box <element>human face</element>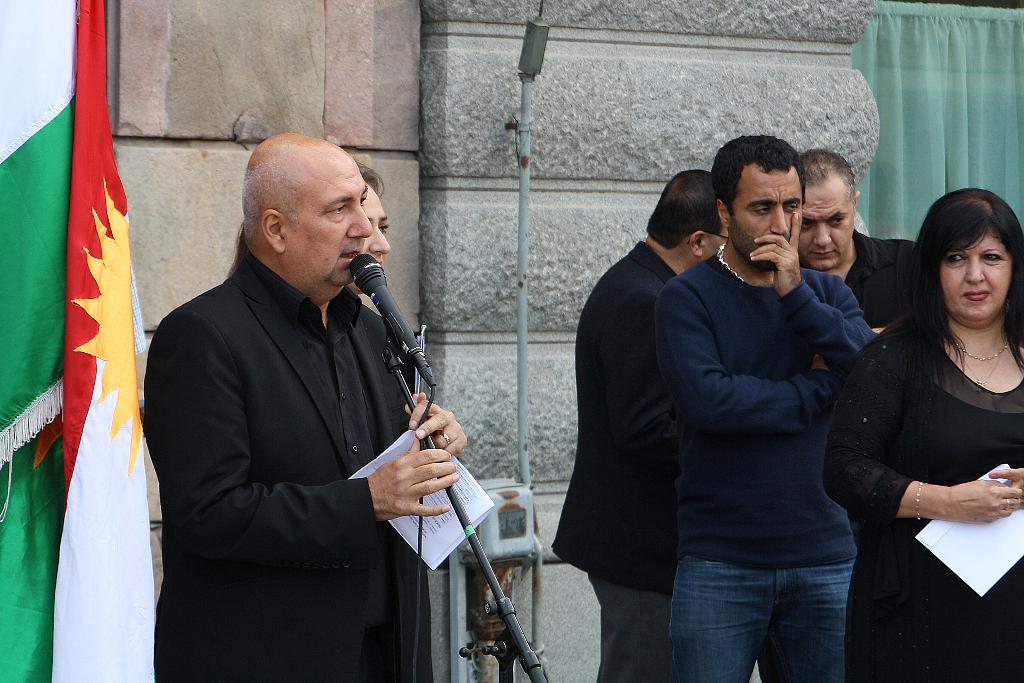
351:184:390:286
